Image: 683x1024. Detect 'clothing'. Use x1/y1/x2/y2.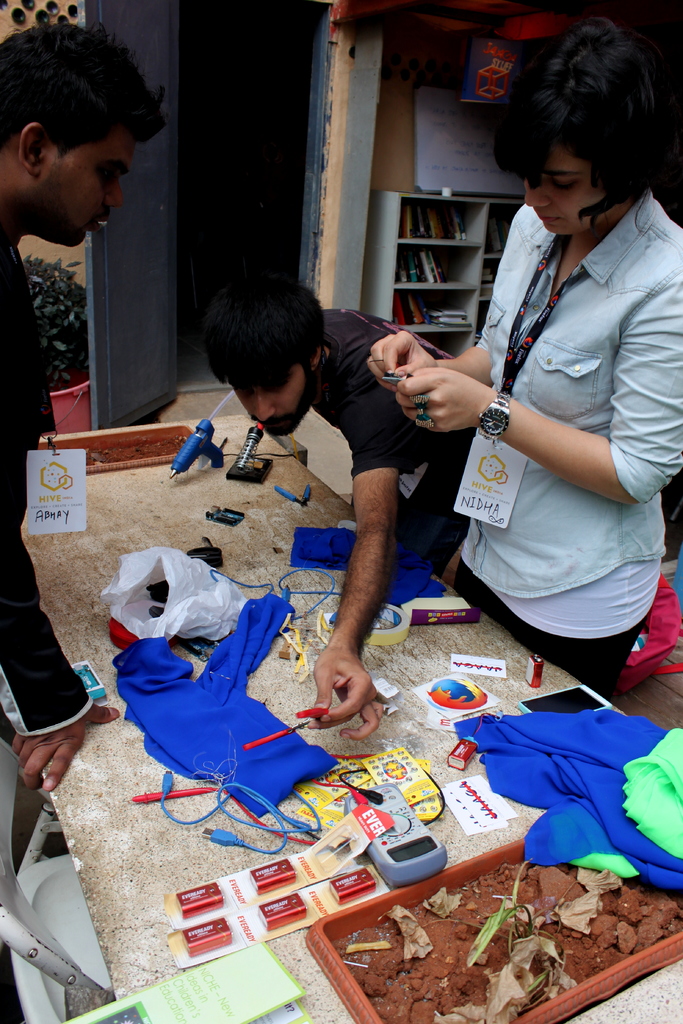
311/300/472/494.
